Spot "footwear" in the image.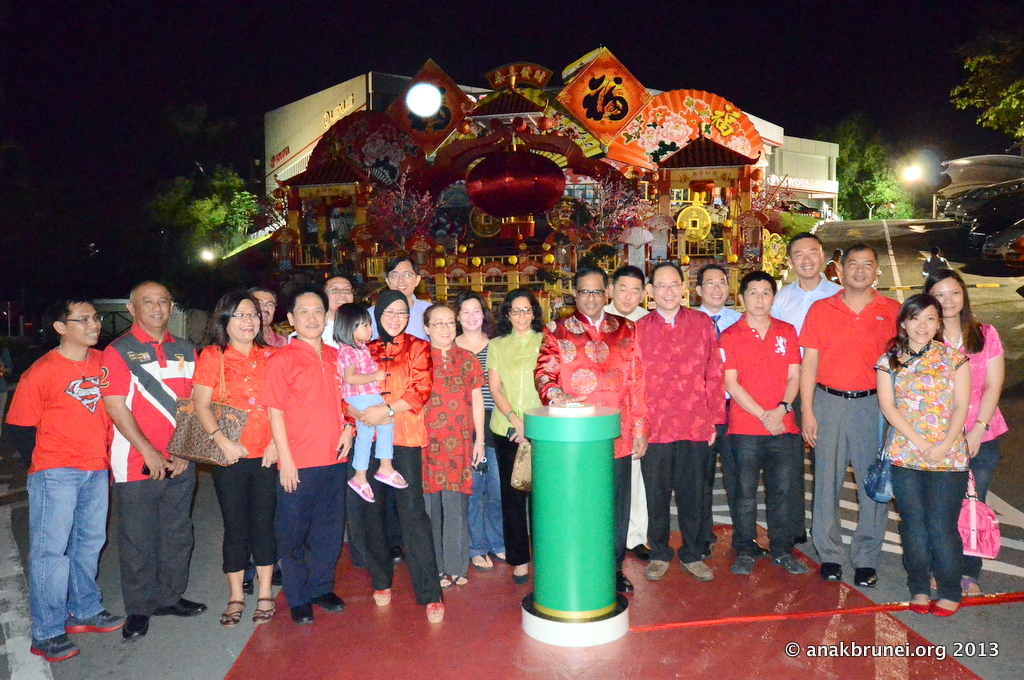
"footwear" found at [285, 601, 320, 625].
